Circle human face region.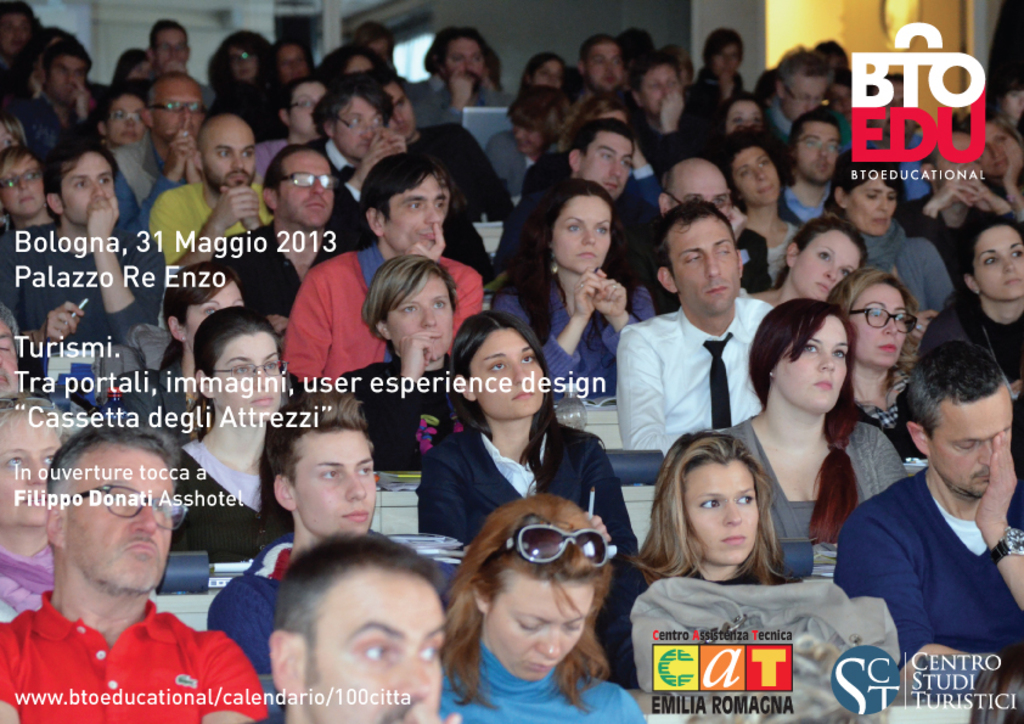
Region: region(203, 120, 257, 193).
